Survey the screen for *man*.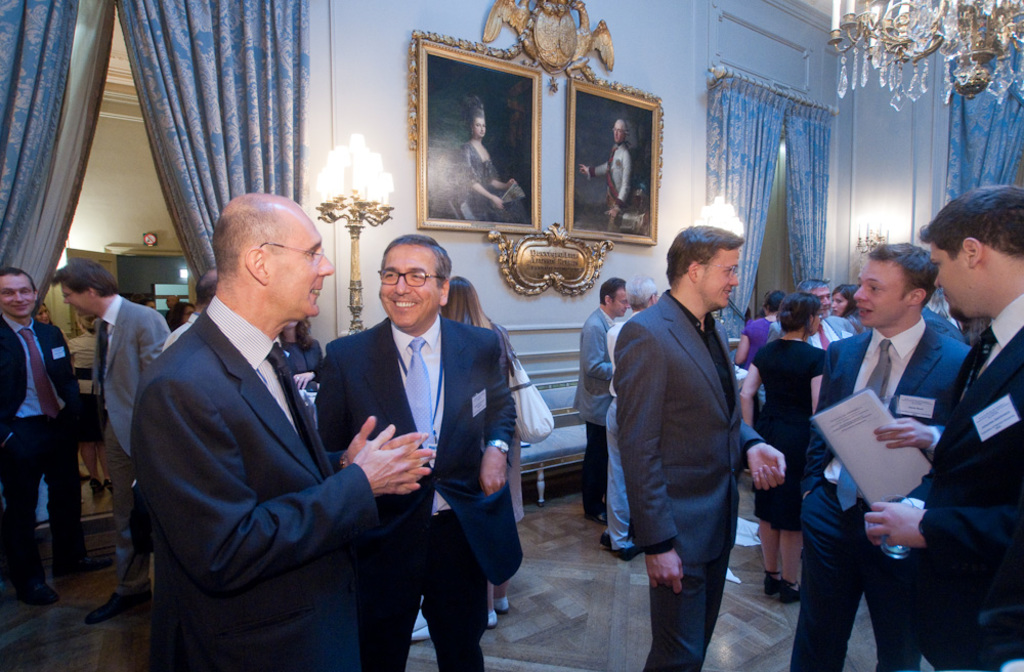
Survey found: [793,237,977,671].
